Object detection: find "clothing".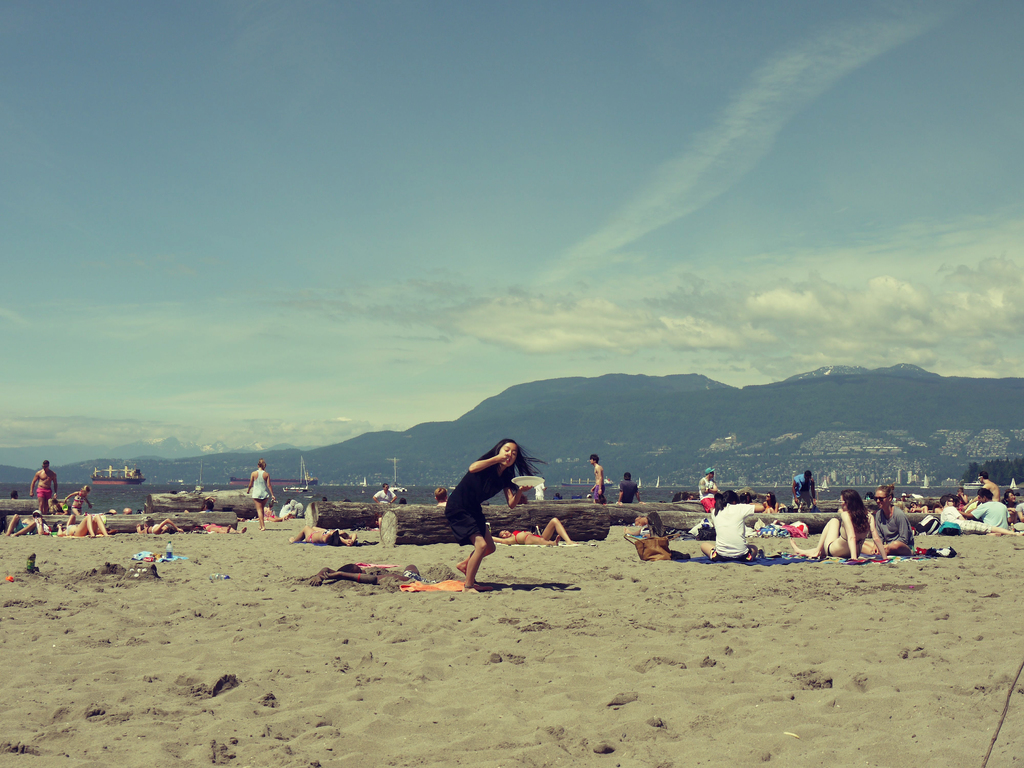
{"left": 35, "top": 485, "right": 56, "bottom": 505}.
